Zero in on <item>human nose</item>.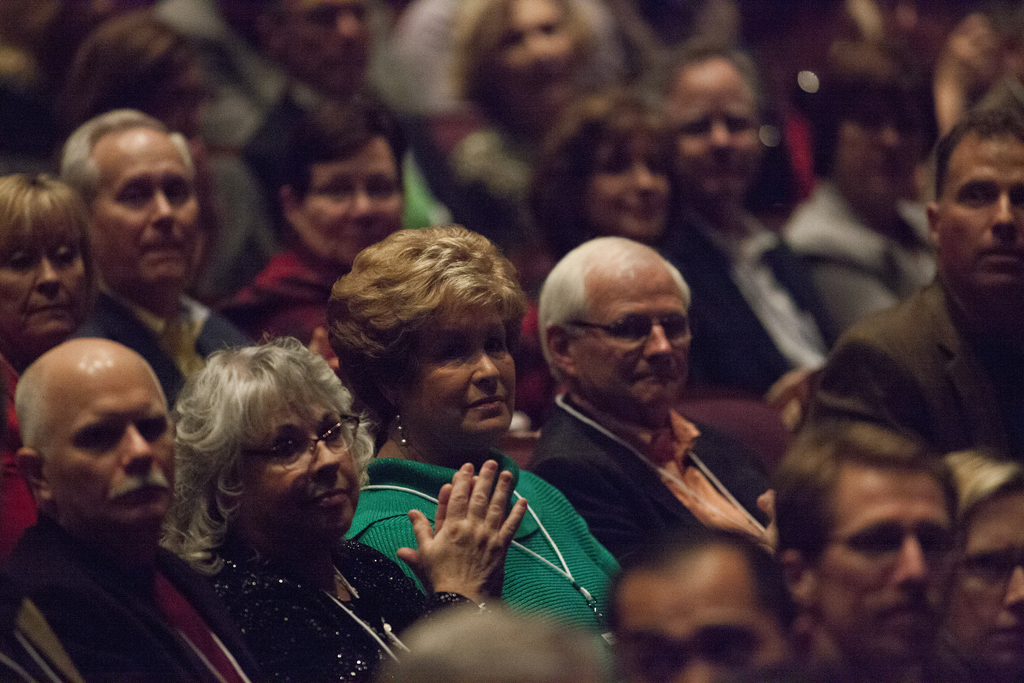
Zeroed in: rect(355, 192, 373, 219).
